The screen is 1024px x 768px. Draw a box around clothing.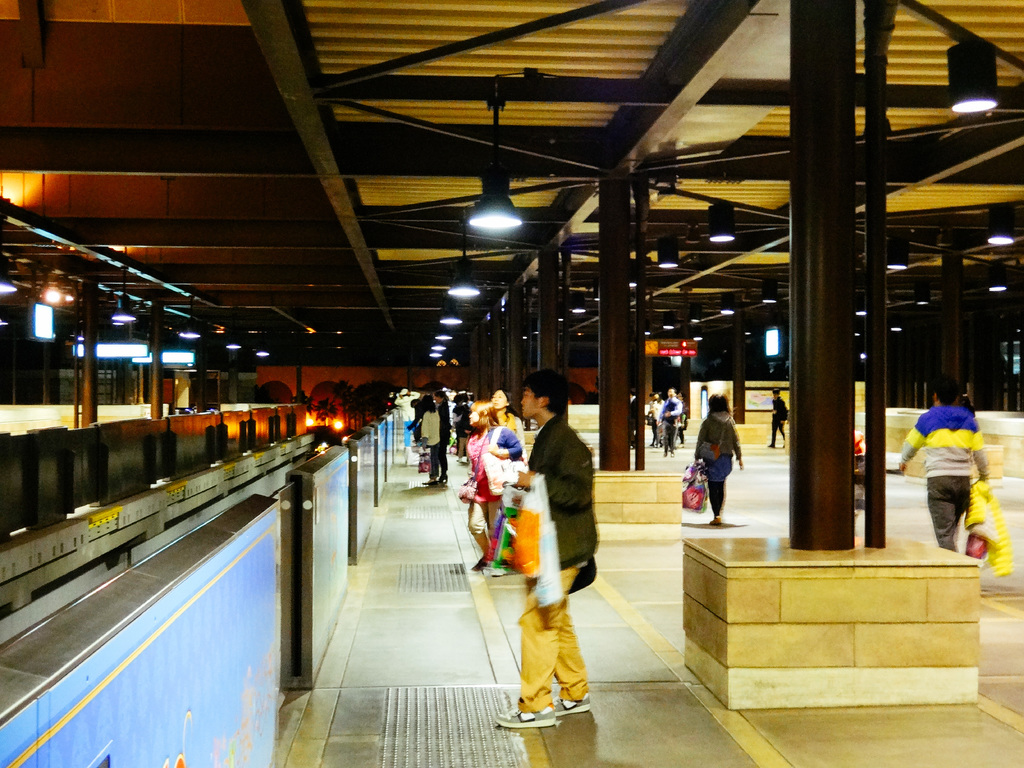
select_region(699, 410, 739, 513).
